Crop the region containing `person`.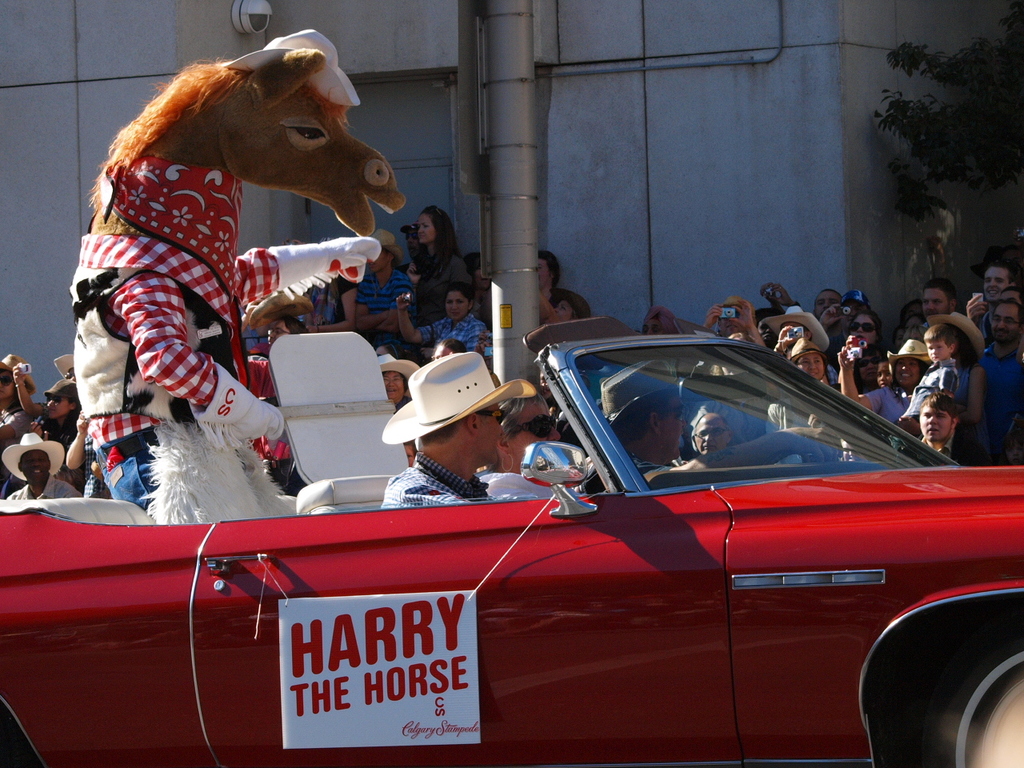
Crop region: (903,329,961,416).
